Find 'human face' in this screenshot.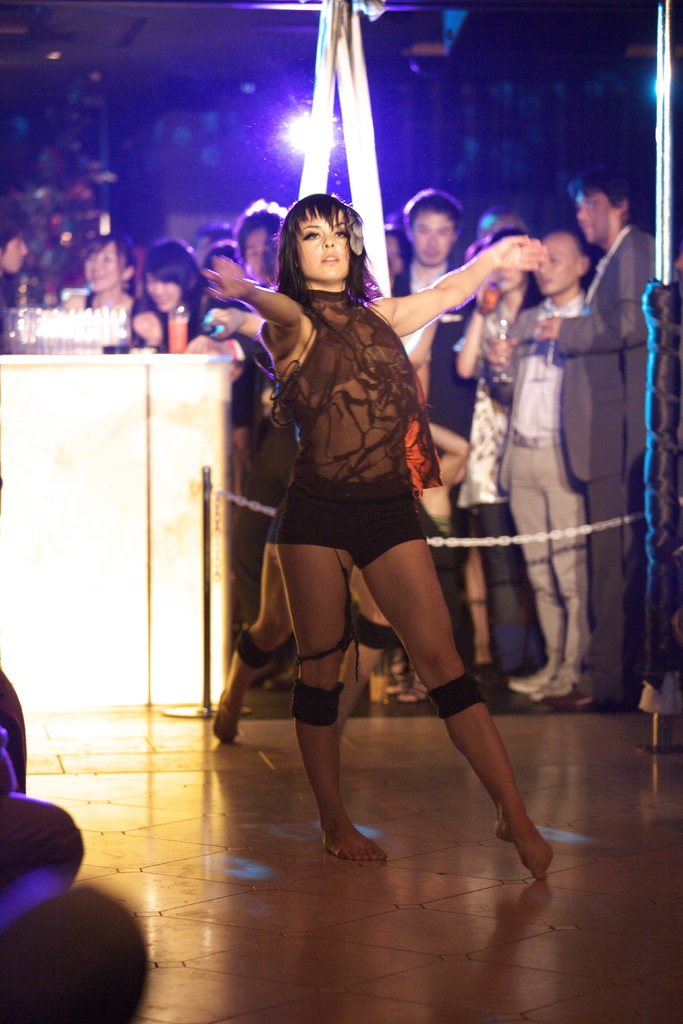
The bounding box for 'human face' is {"left": 411, "top": 206, "right": 453, "bottom": 269}.
